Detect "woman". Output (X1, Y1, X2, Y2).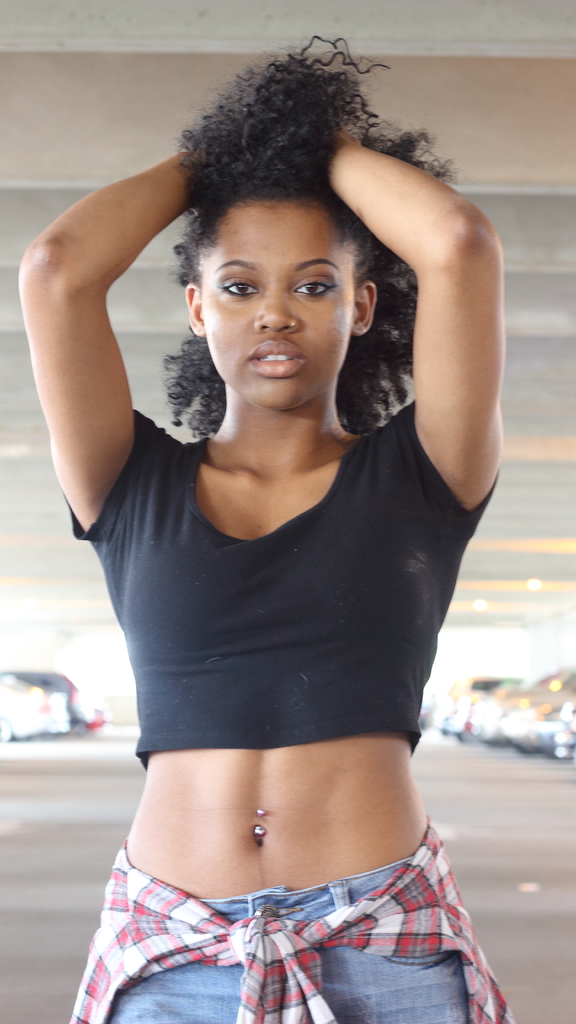
(17, 32, 518, 1023).
